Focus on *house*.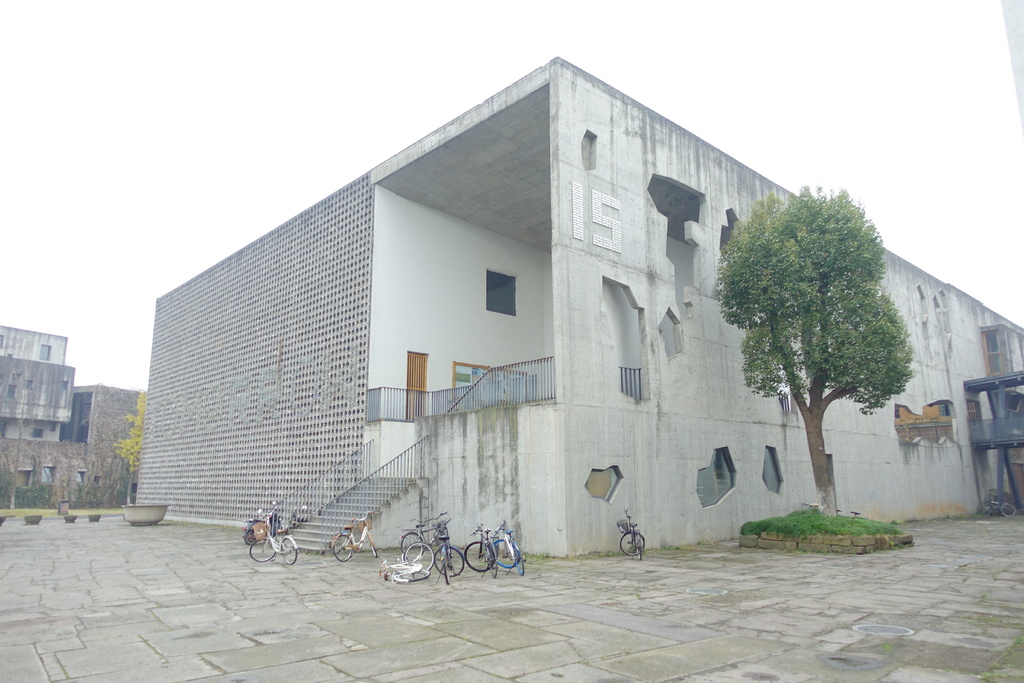
Focused at box=[0, 325, 73, 510].
